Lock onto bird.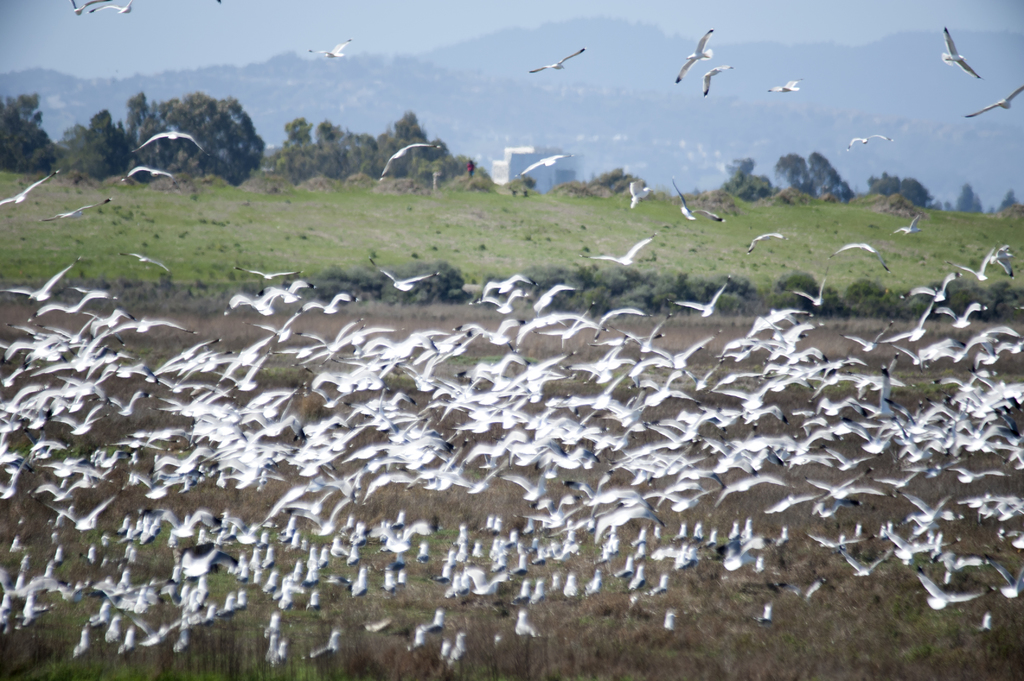
Locked: region(963, 84, 1023, 123).
